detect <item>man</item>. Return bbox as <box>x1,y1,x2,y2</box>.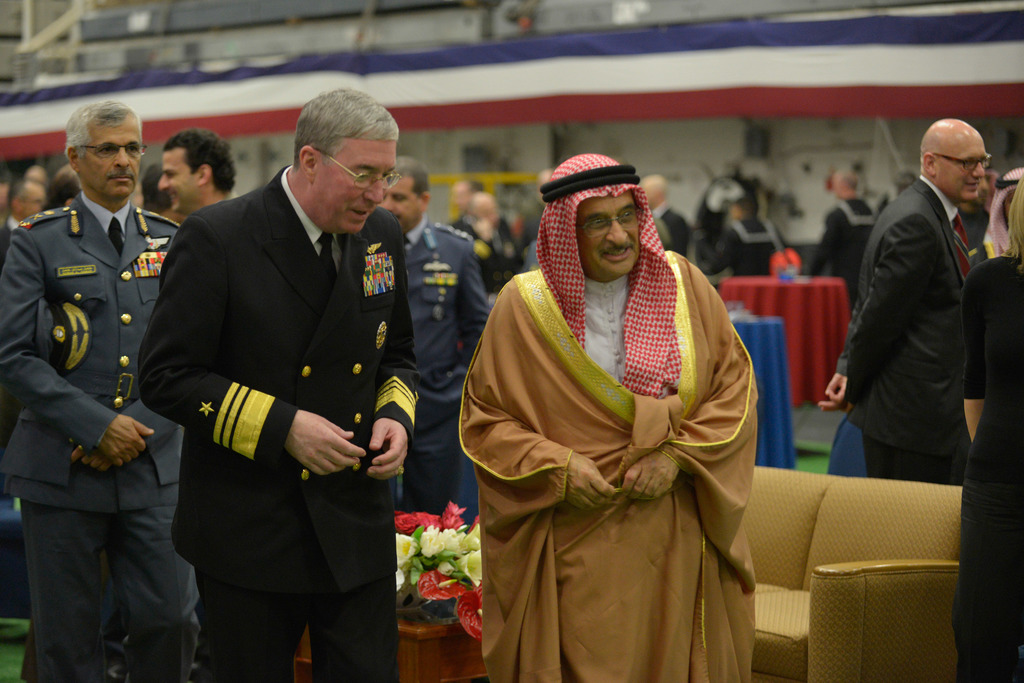
<box>140,74,433,682</box>.
